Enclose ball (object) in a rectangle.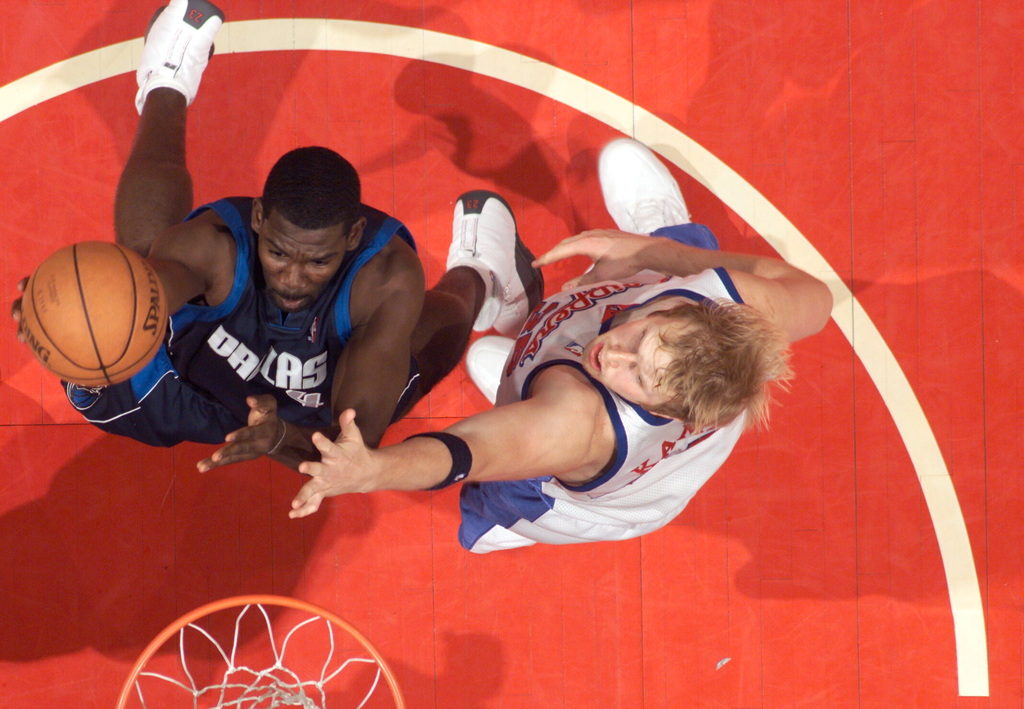
select_region(38, 238, 168, 392).
